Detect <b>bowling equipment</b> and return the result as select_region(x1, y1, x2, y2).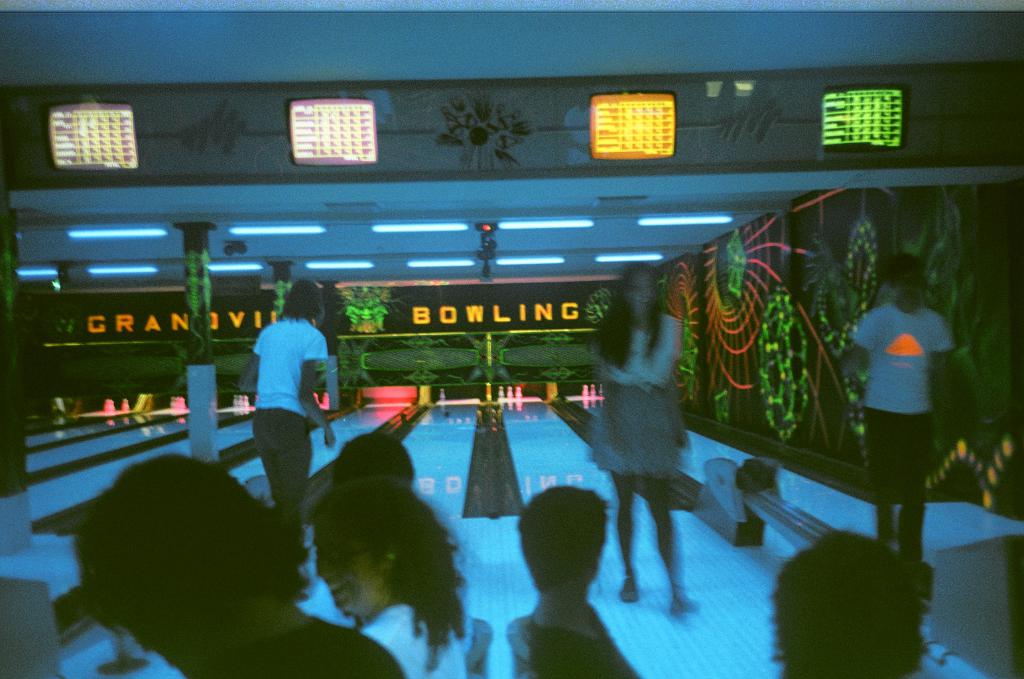
select_region(923, 525, 1022, 678).
